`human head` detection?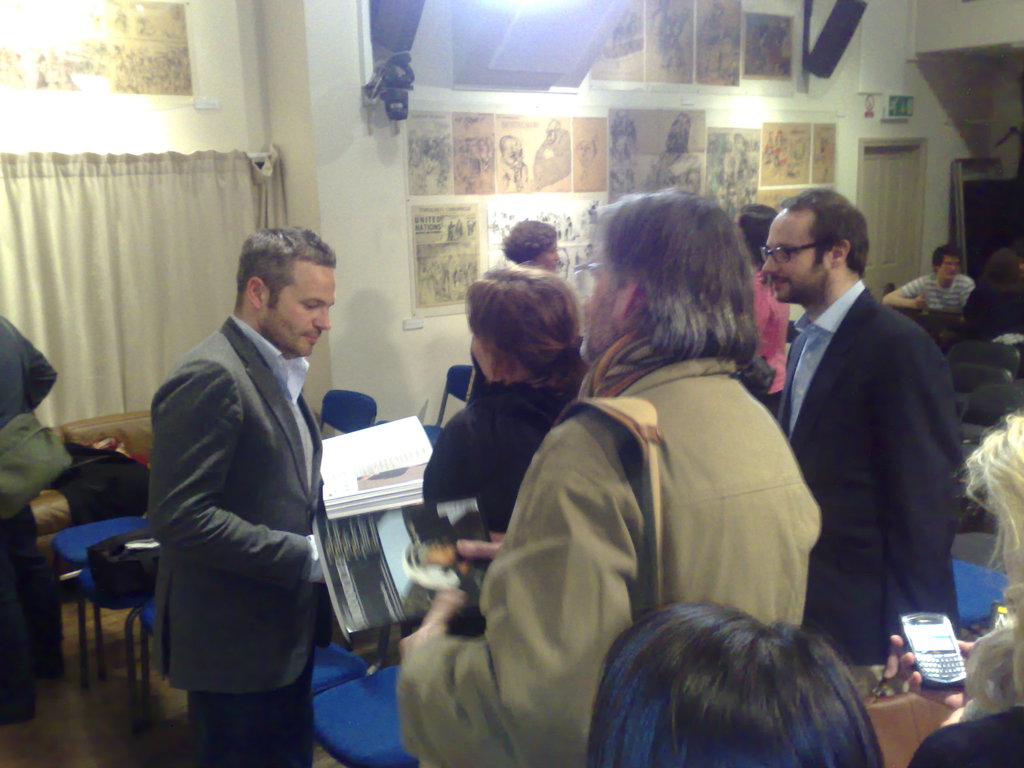
759 184 870 304
